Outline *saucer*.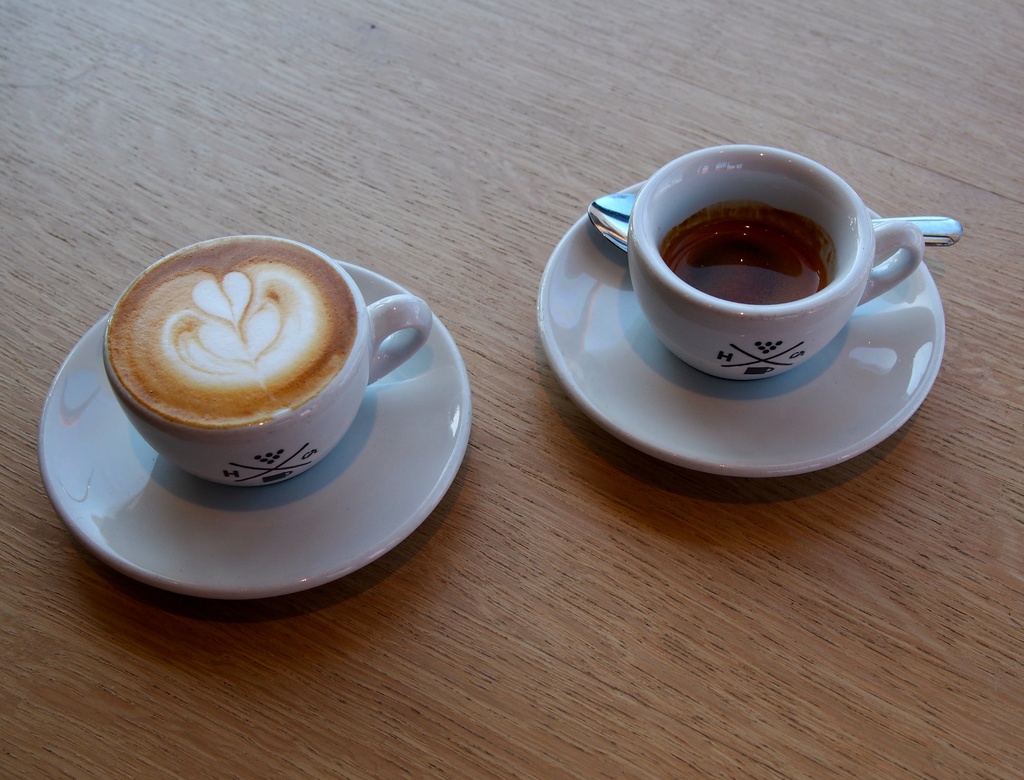
Outline: [533,175,952,481].
